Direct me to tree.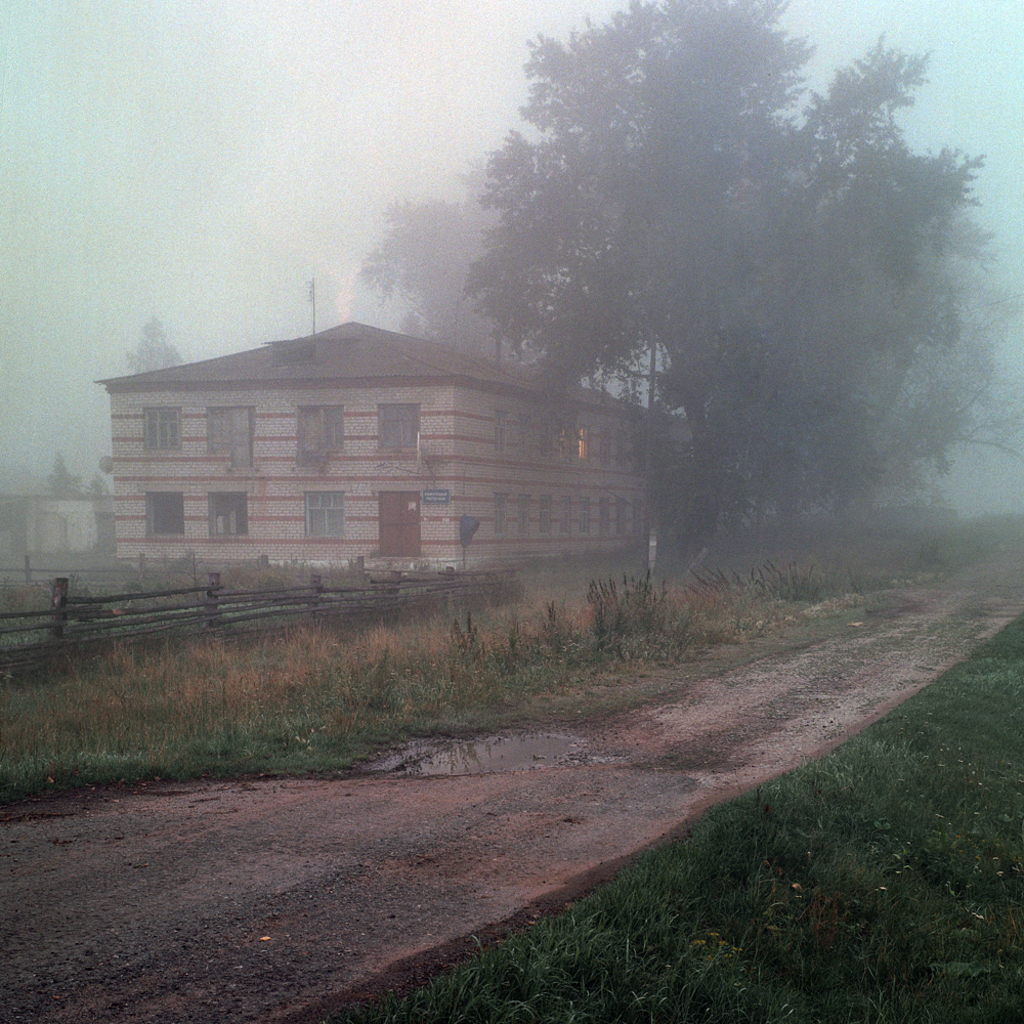
Direction: BBox(45, 459, 91, 499).
